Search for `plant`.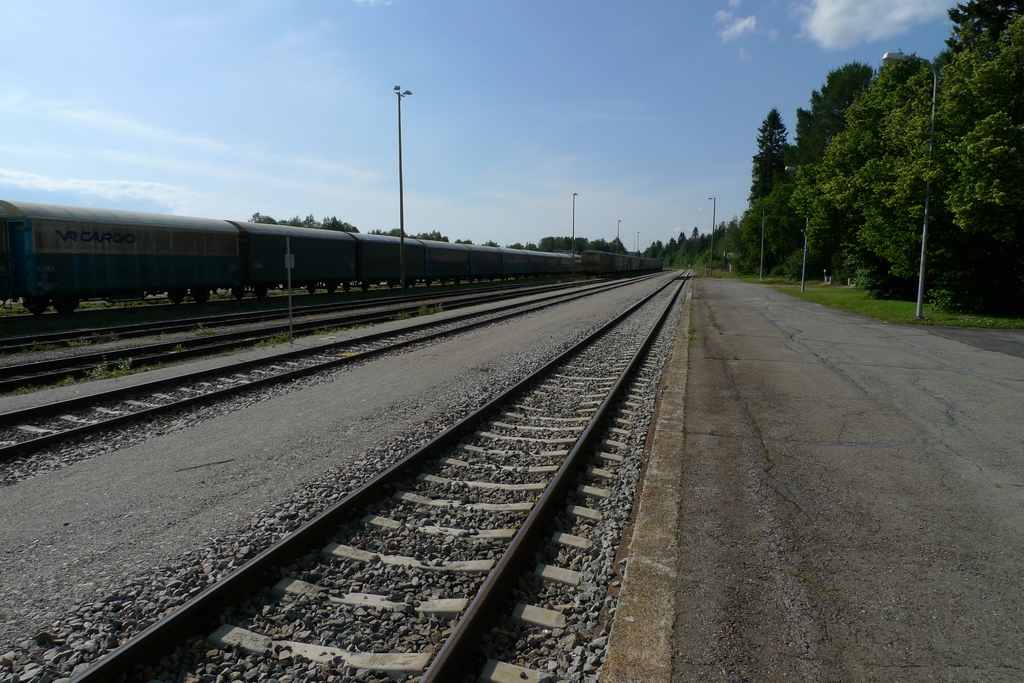
Found at <region>396, 300, 443, 319</region>.
